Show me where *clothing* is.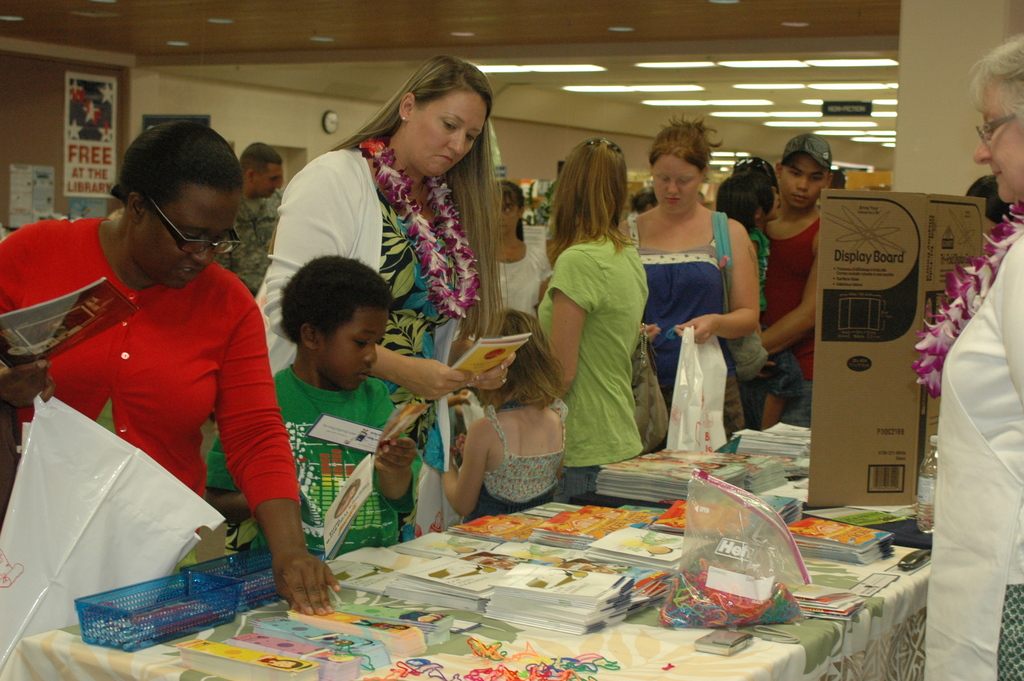
*clothing* is at <region>928, 212, 1023, 680</region>.
